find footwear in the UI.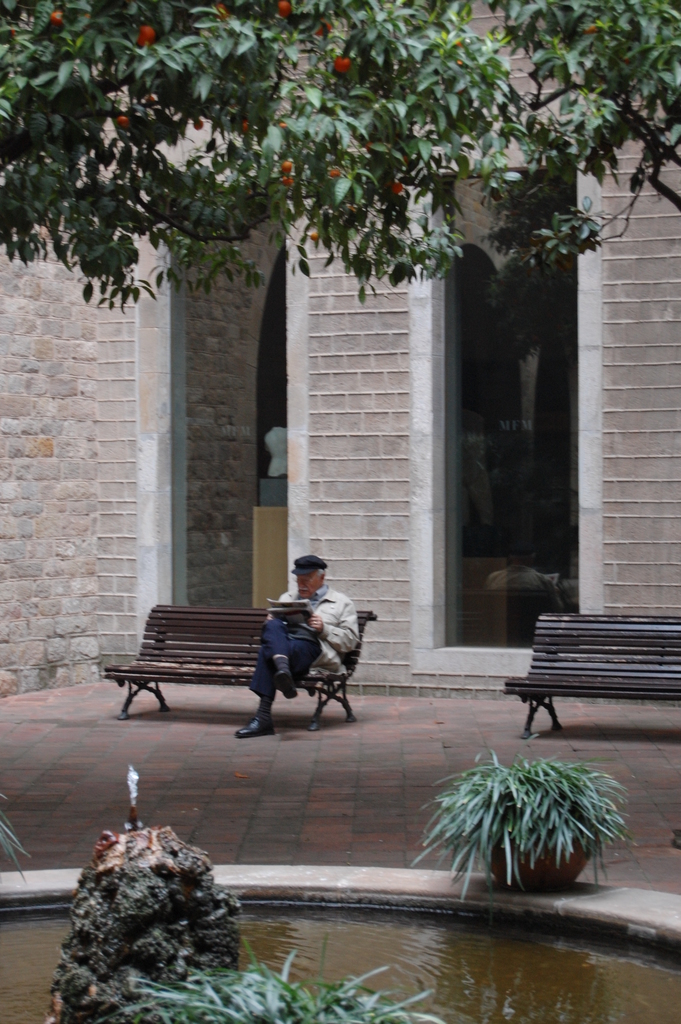
UI element at [279, 662, 301, 696].
